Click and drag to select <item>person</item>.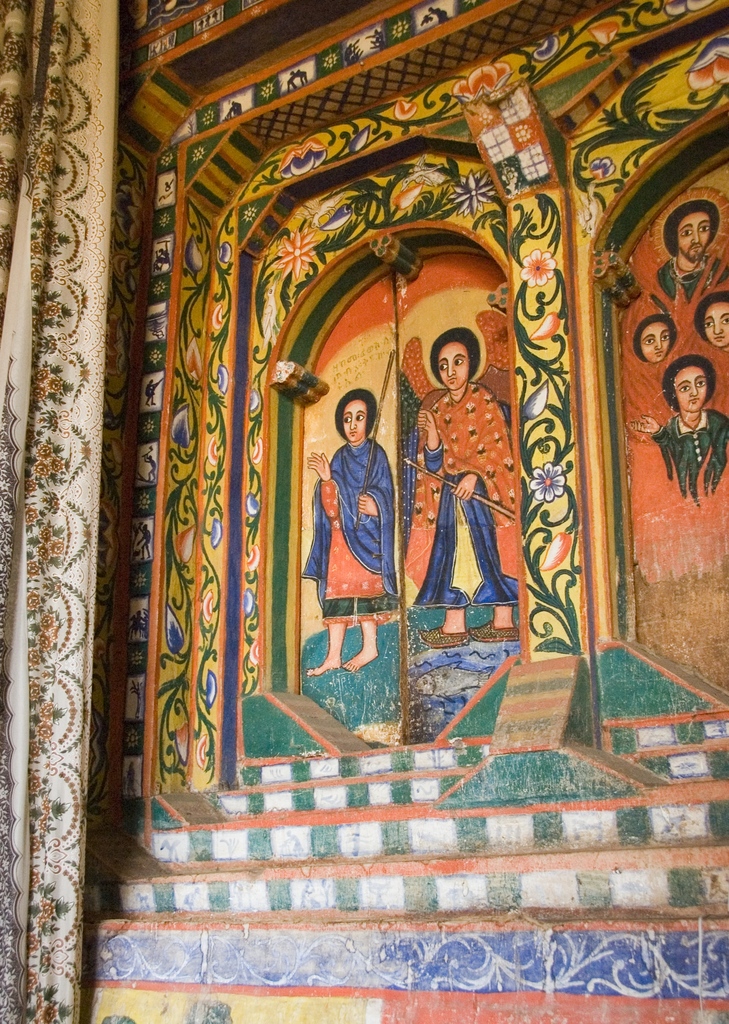
Selection: bbox=[647, 200, 728, 314].
